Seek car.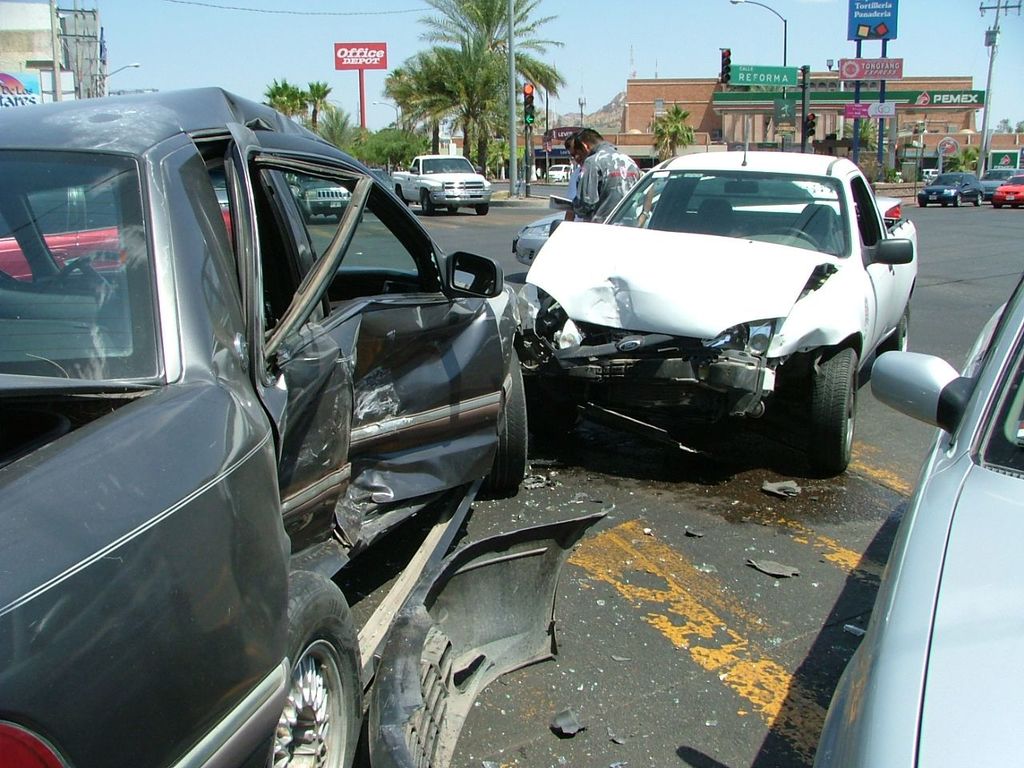
(512, 179, 904, 267).
